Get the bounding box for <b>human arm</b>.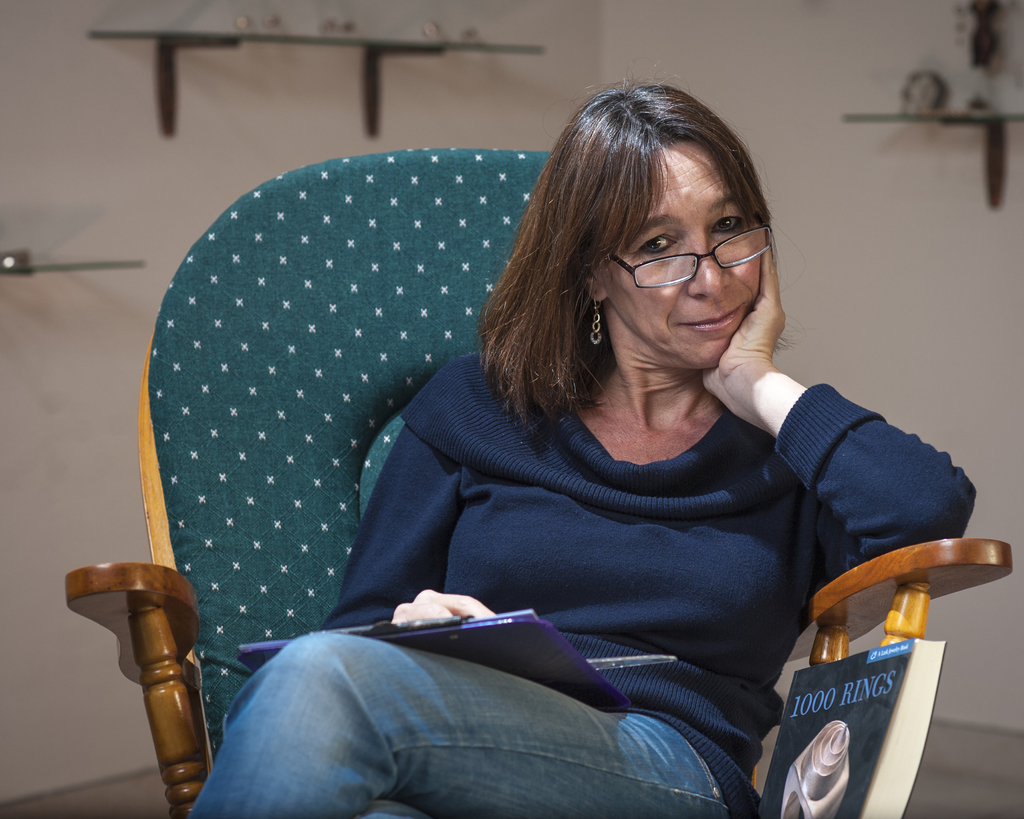
BBox(697, 227, 963, 556).
